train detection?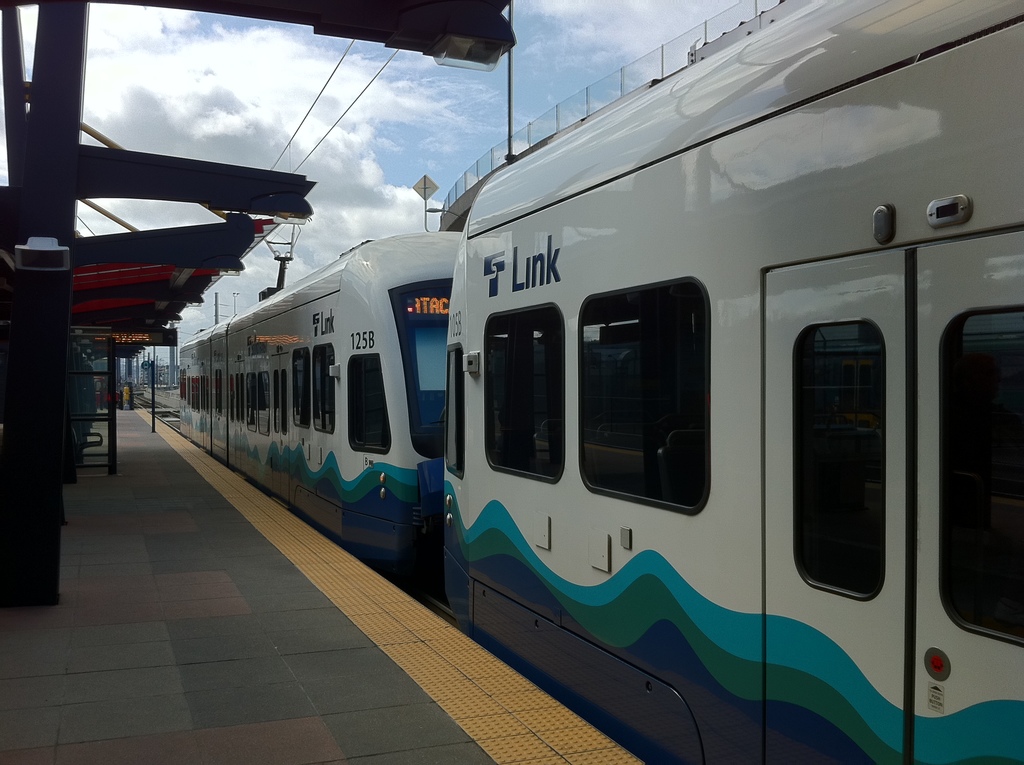
box=[179, 0, 1023, 764]
